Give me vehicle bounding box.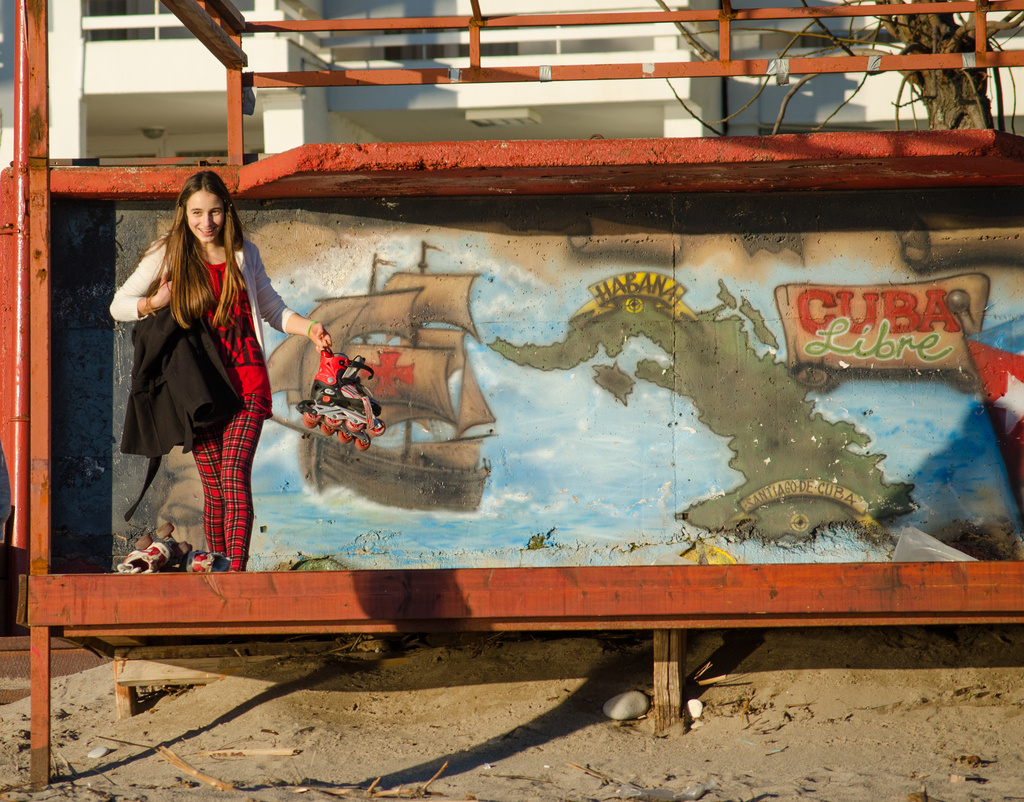
crop(264, 241, 498, 510).
